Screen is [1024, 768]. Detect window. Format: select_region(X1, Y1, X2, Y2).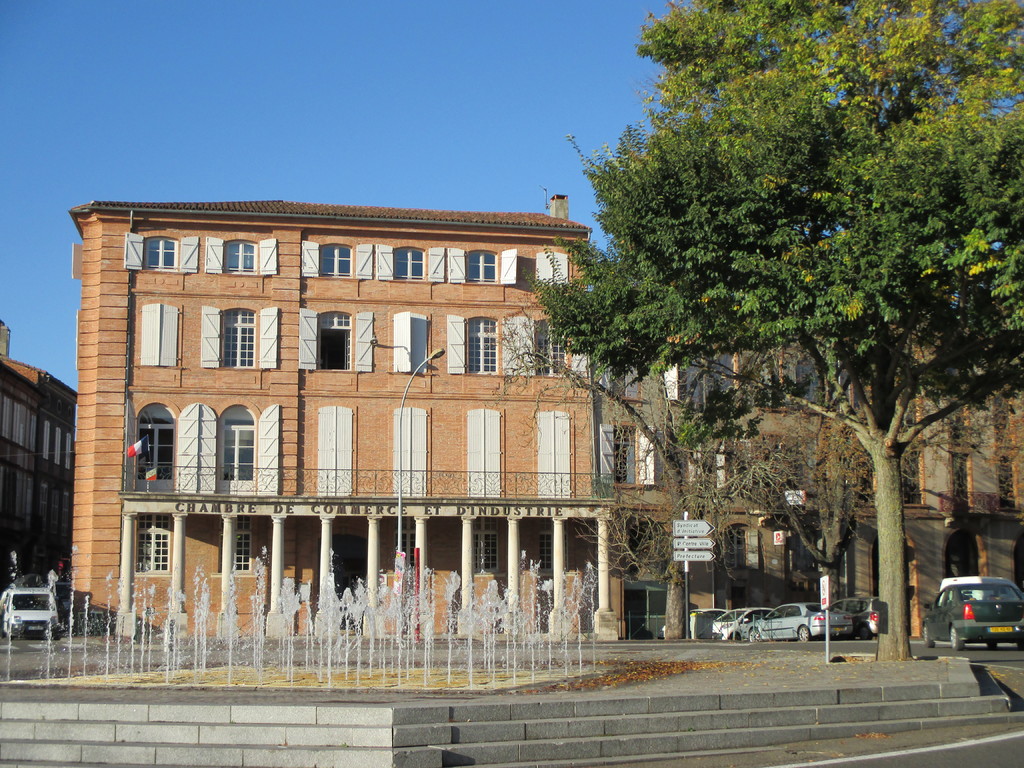
select_region(26, 474, 36, 535).
